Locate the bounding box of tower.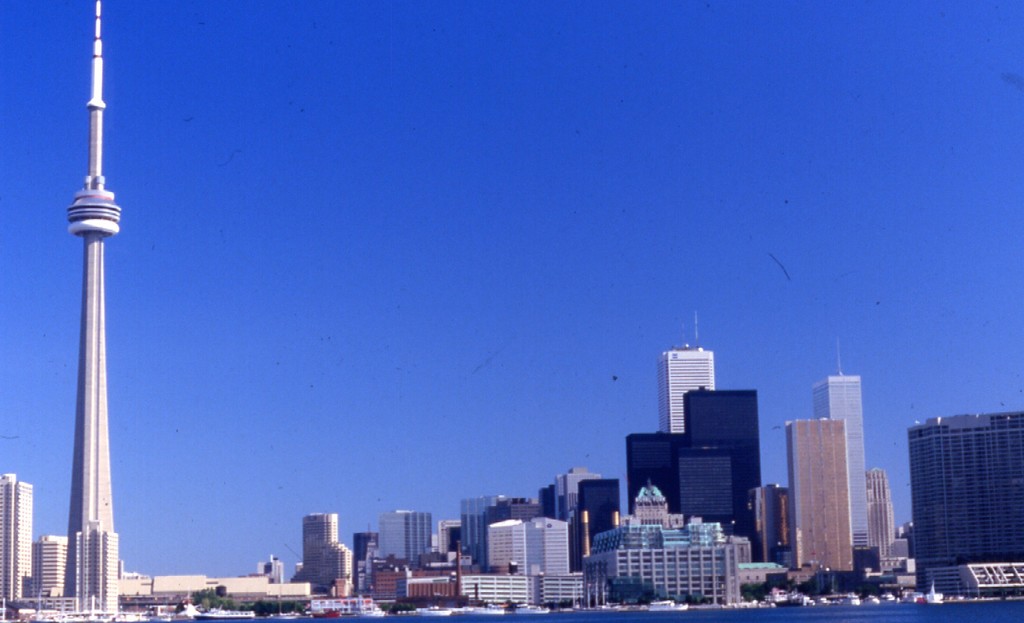
Bounding box: crop(0, 473, 30, 615).
